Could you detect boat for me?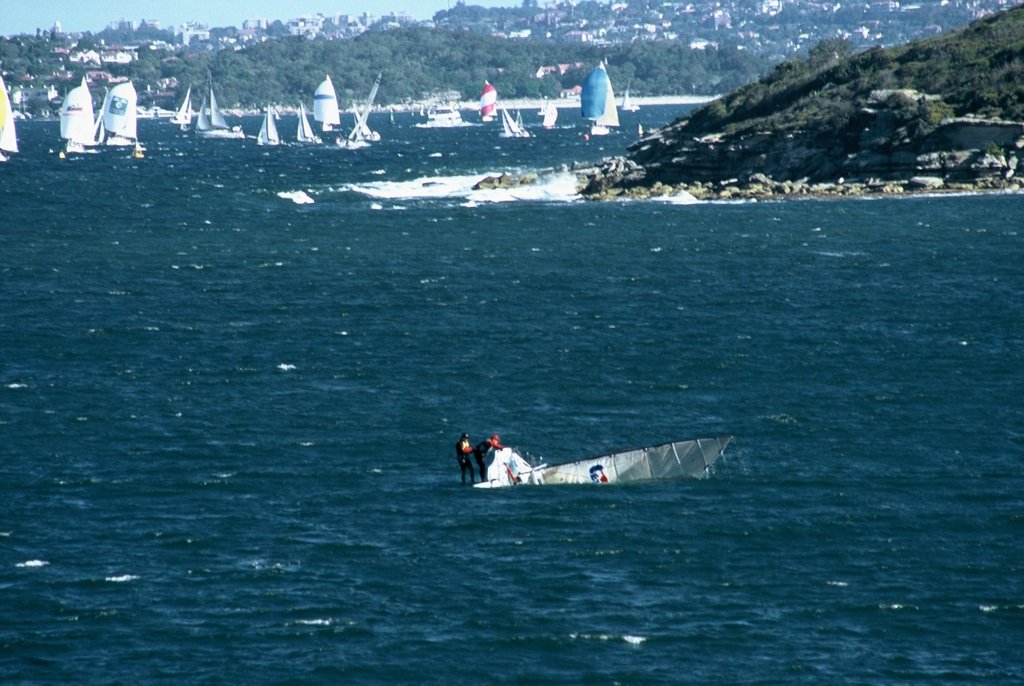
Detection result: l=314, t=80, r=346, b=134.
